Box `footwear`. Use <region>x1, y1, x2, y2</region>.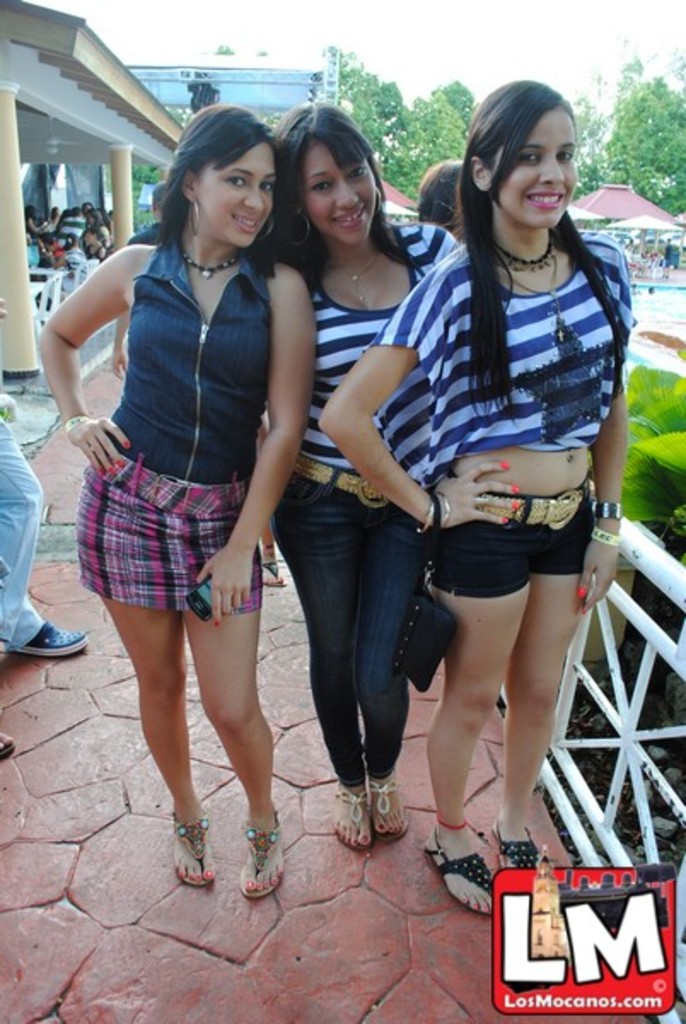
<region>333, 787, 375, 852</region>.
